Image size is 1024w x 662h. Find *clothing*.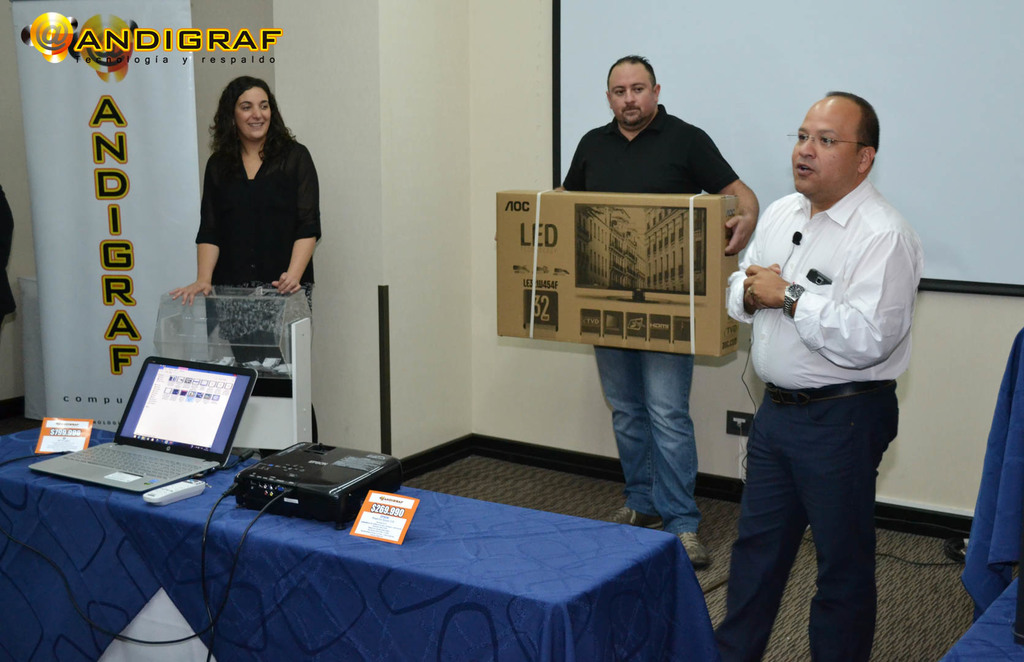
BBox(704, 390, 863, 661).
